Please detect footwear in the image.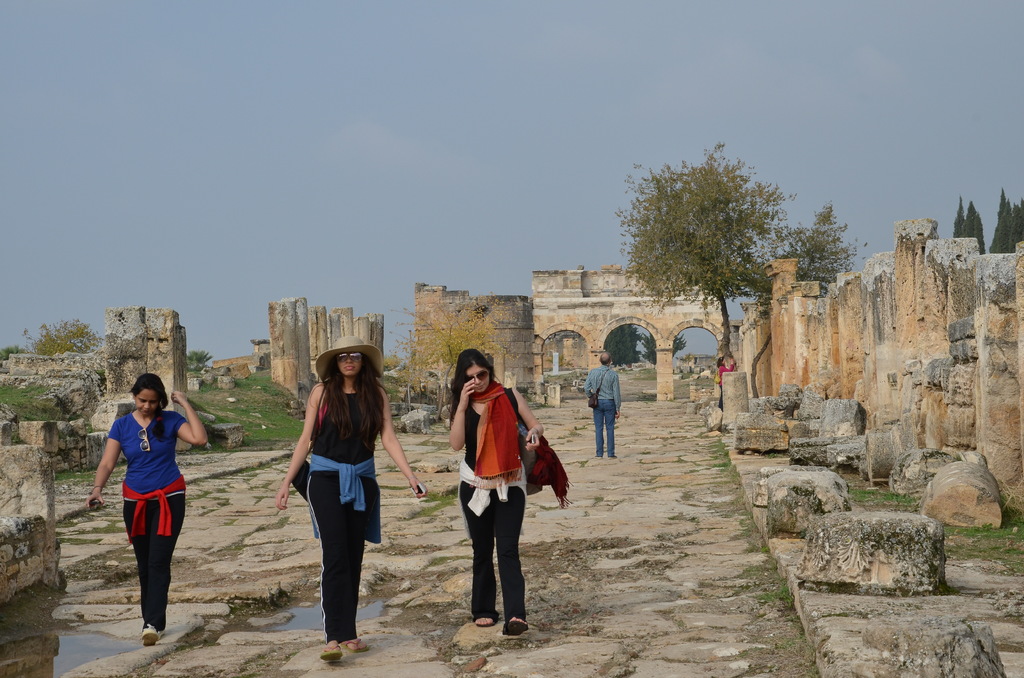
rect(469, 613, 497, 627).
